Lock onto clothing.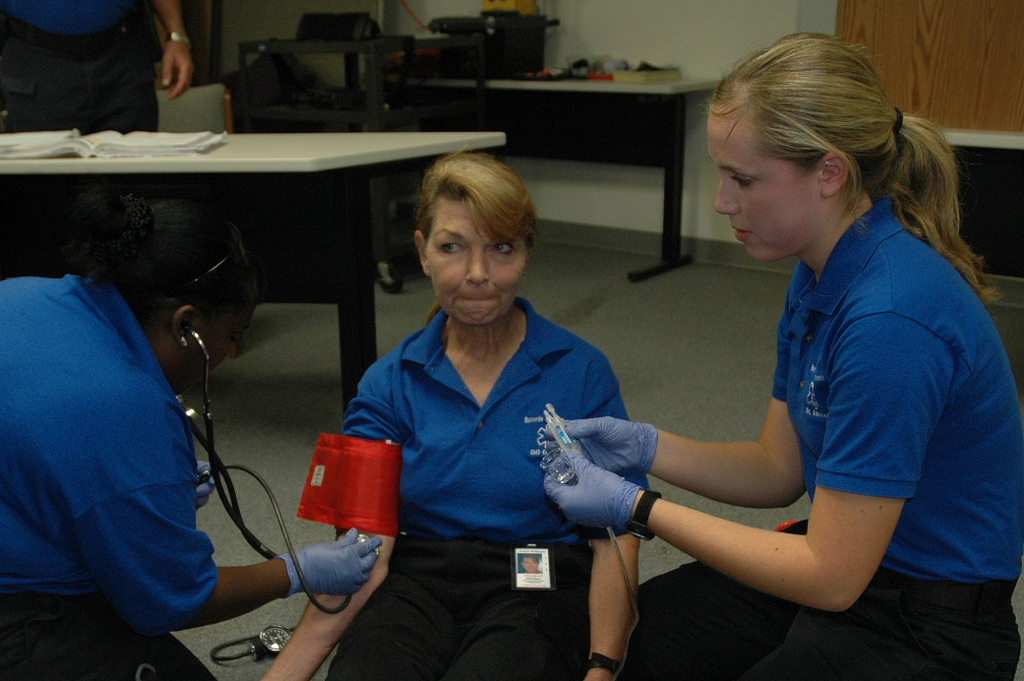
Locked: {"x1": 635, "y1": 202, "x2": 1023, "y2": 680}.
